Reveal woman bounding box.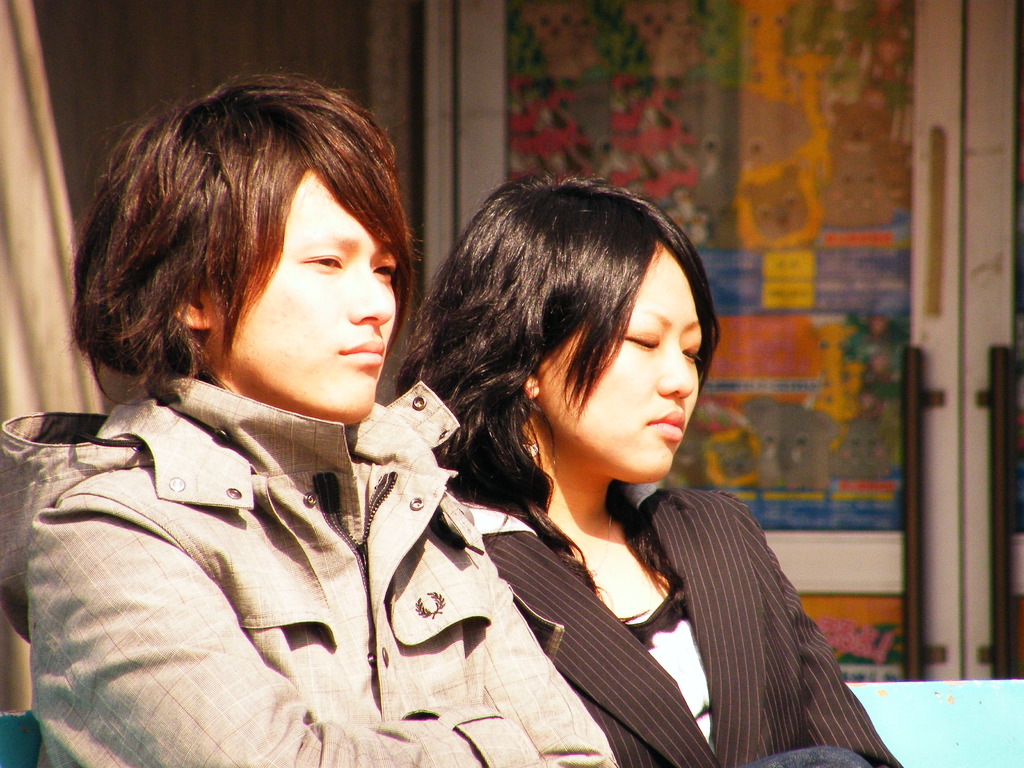
Revealed: [x1=0, y1=74, x2=618, y2=767].
